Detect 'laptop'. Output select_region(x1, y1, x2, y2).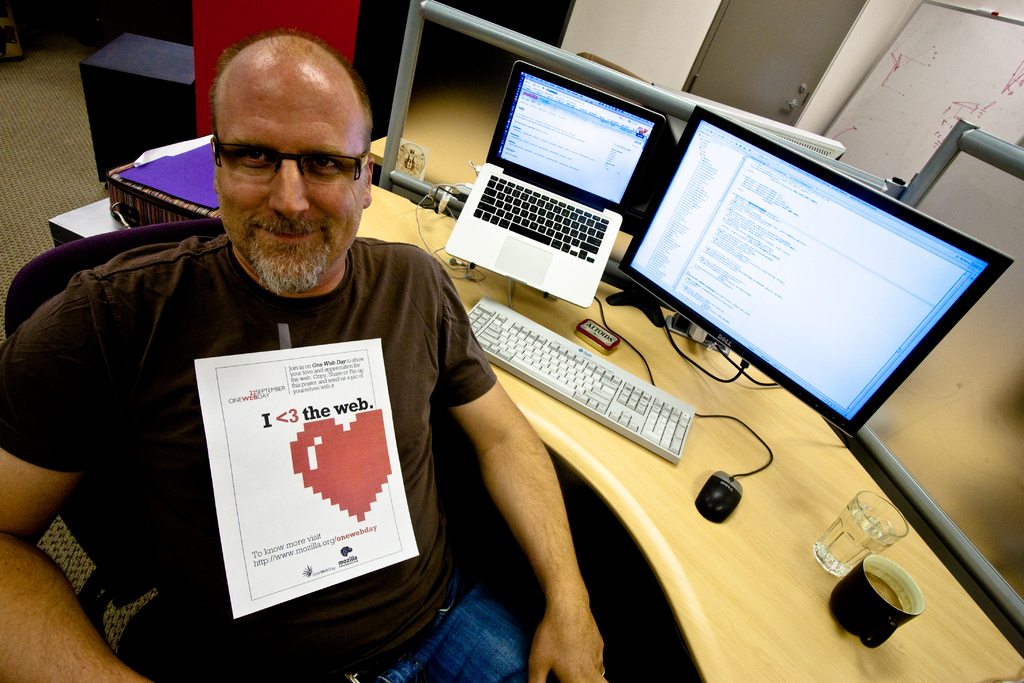
select_region(440, 59, 673, 321).
